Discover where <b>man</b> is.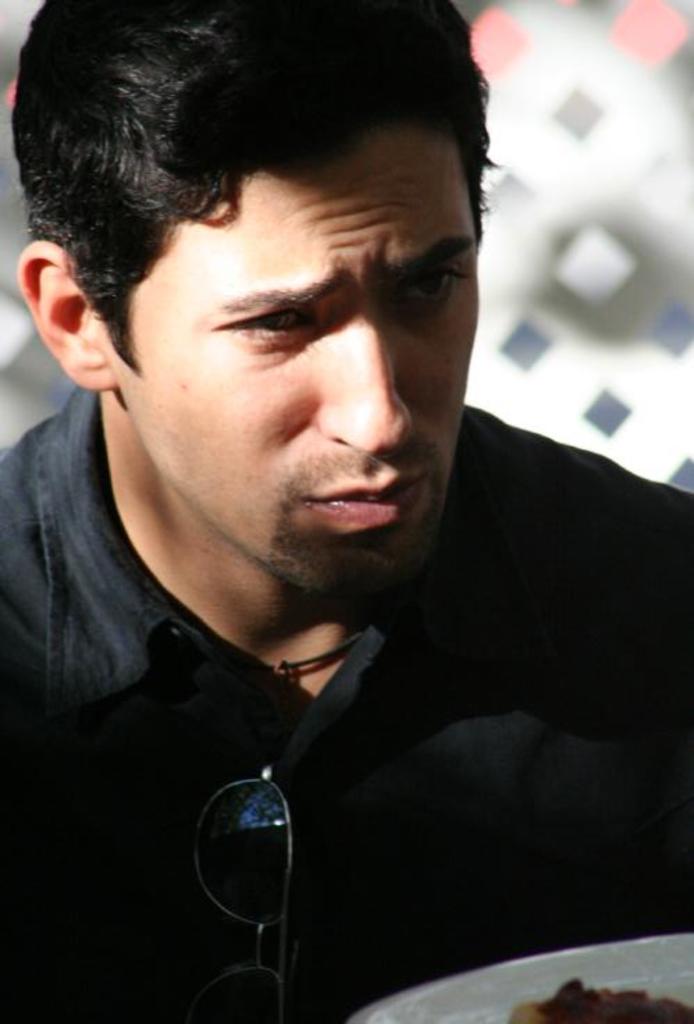
Discovered at {"x1": 0, "y1": 4, "x2": 693, "y2": 970}.
